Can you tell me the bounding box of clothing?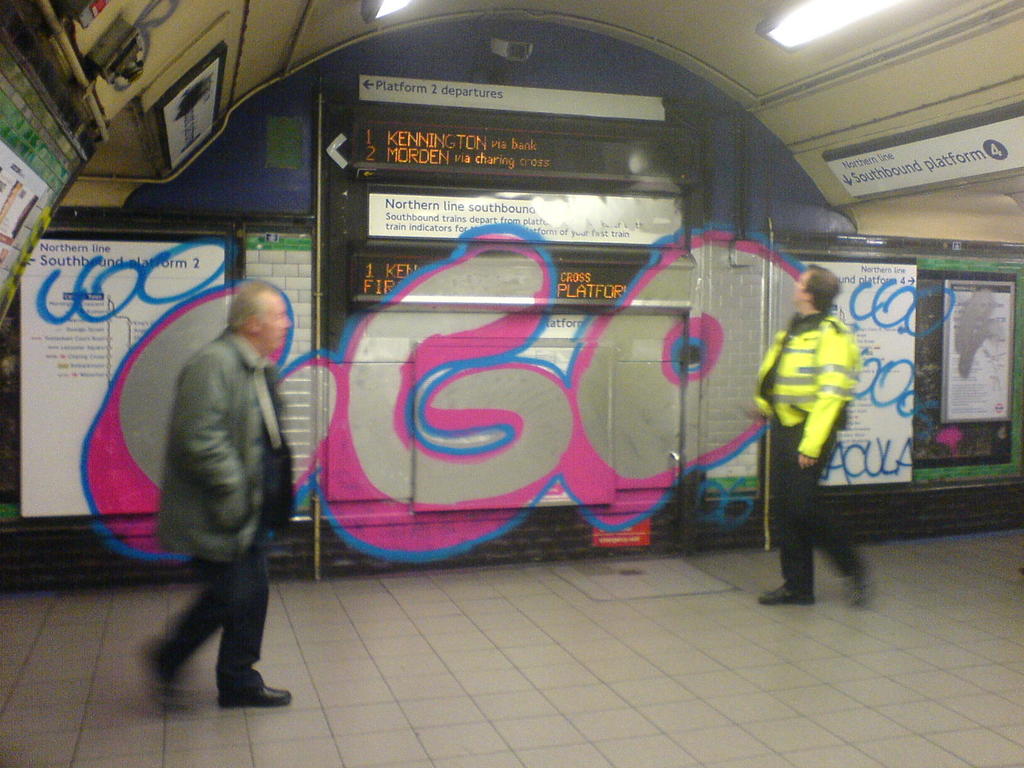
145/332/277/701.
